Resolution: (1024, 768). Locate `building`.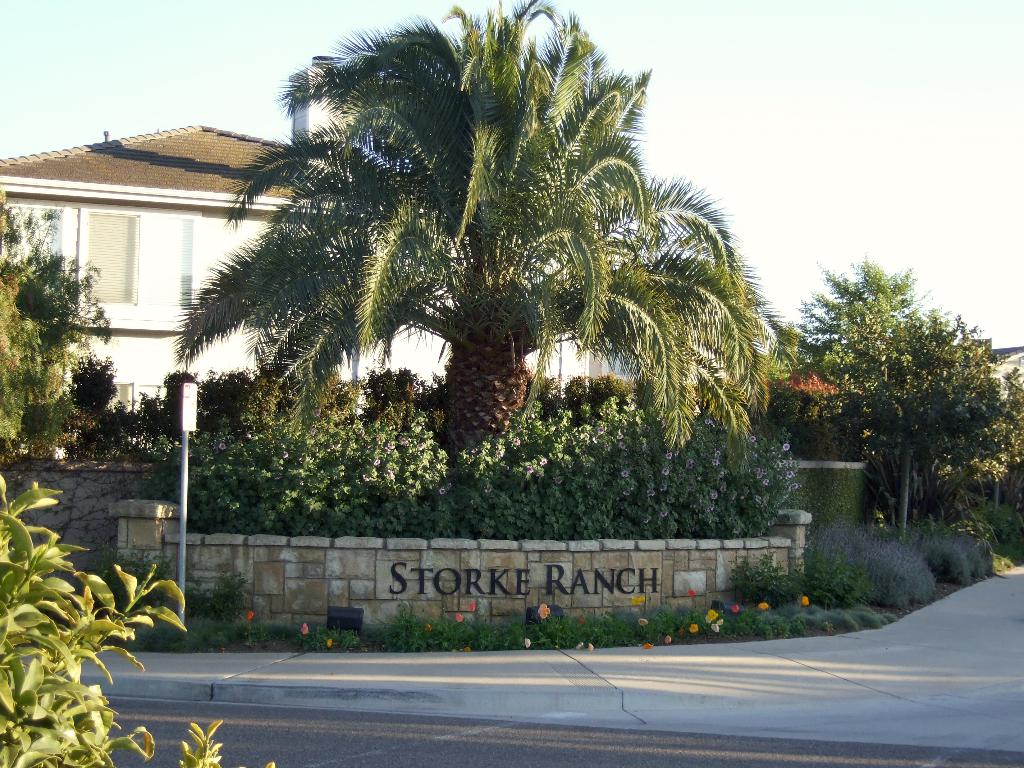
(left=0, top=125, right=607, bottom=461).
